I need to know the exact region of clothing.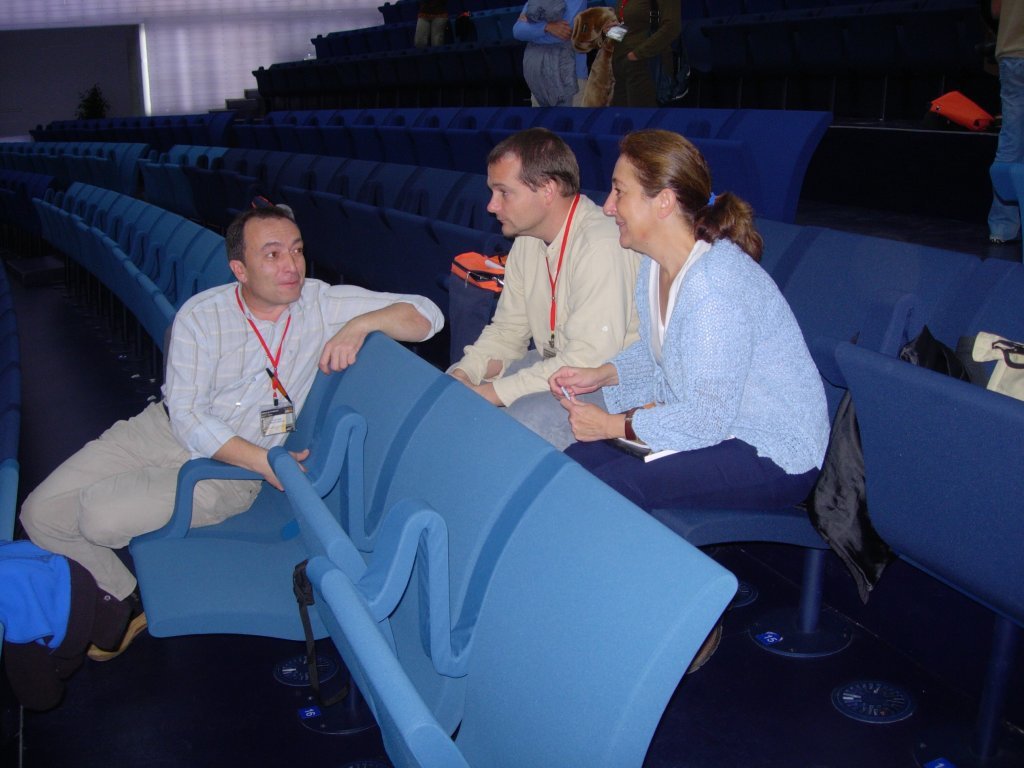
Region: locate(510, 0, 596, 99).
